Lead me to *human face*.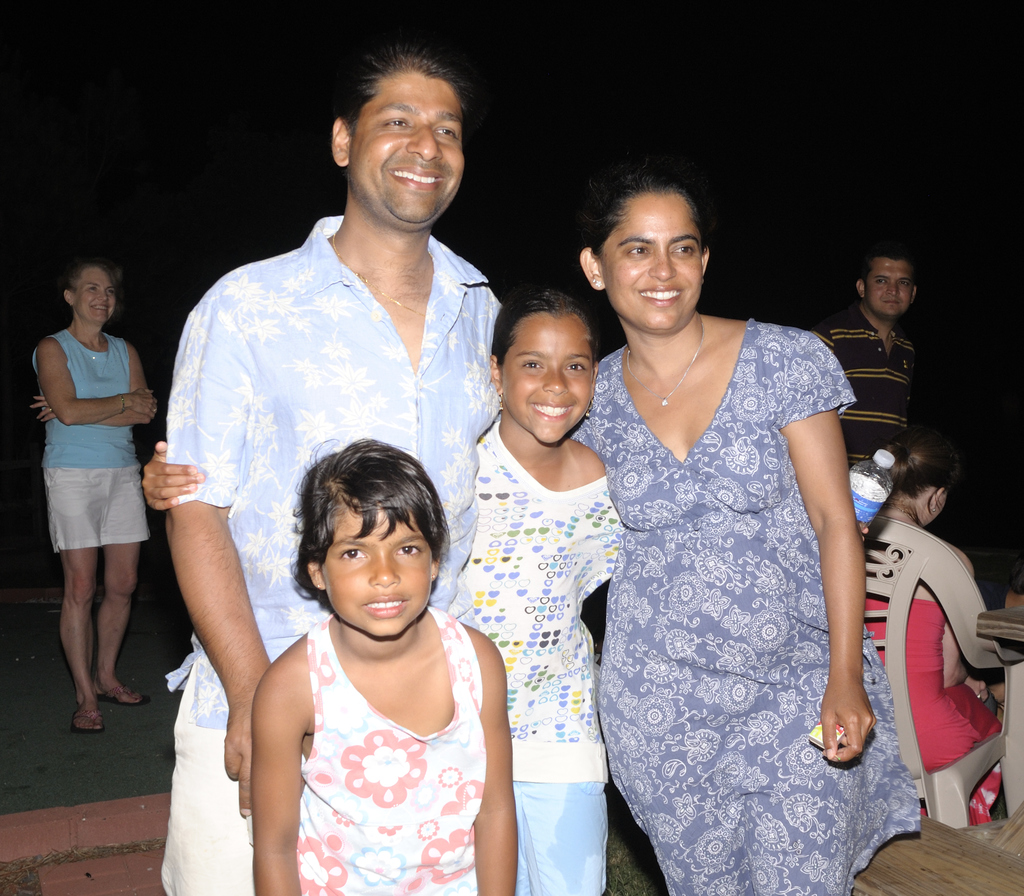
Lead to bbox(345, 70, 463, 224).
